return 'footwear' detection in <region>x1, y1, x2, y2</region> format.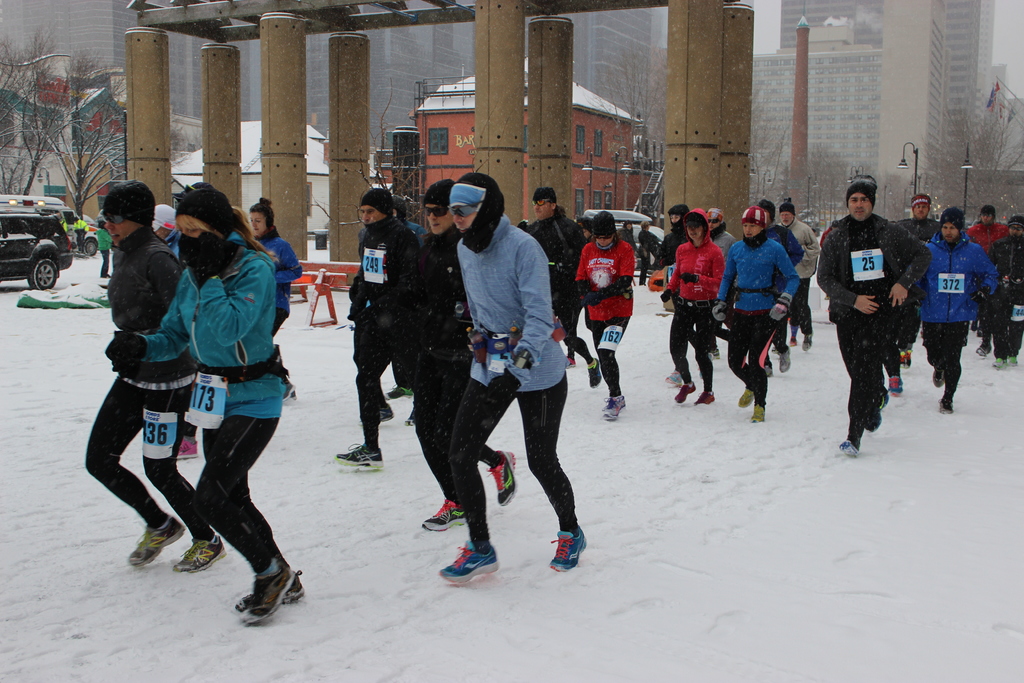
<region>604, 396, 626, 420</region>.
